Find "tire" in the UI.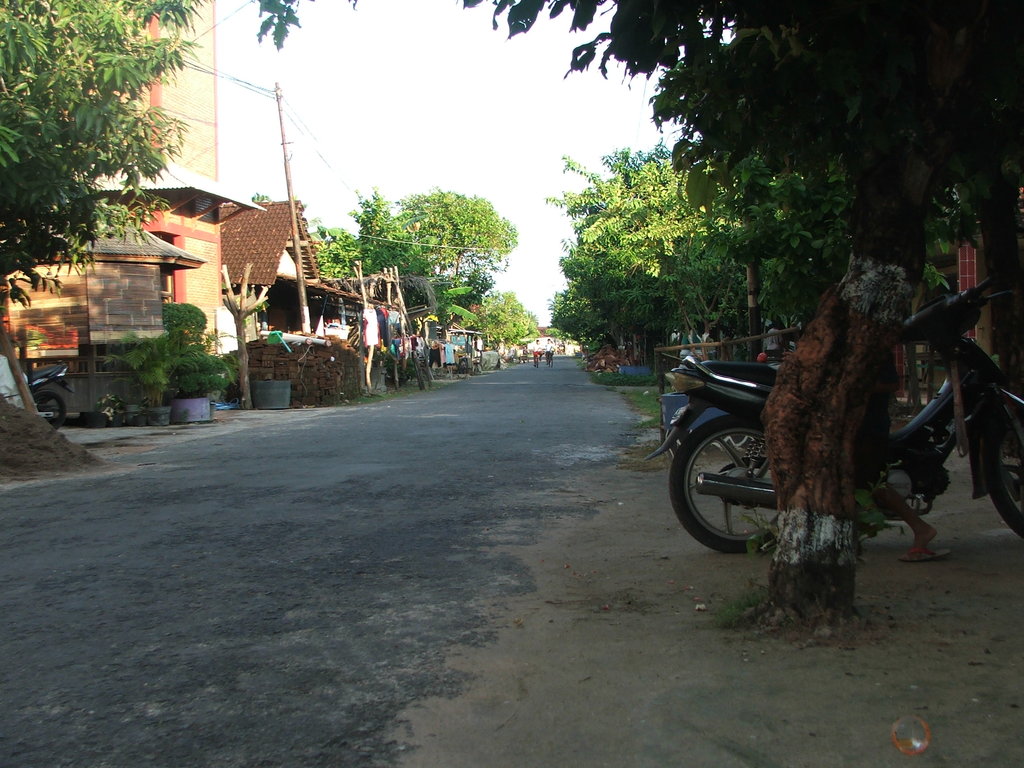
UI element at 986 403 1023 536.
